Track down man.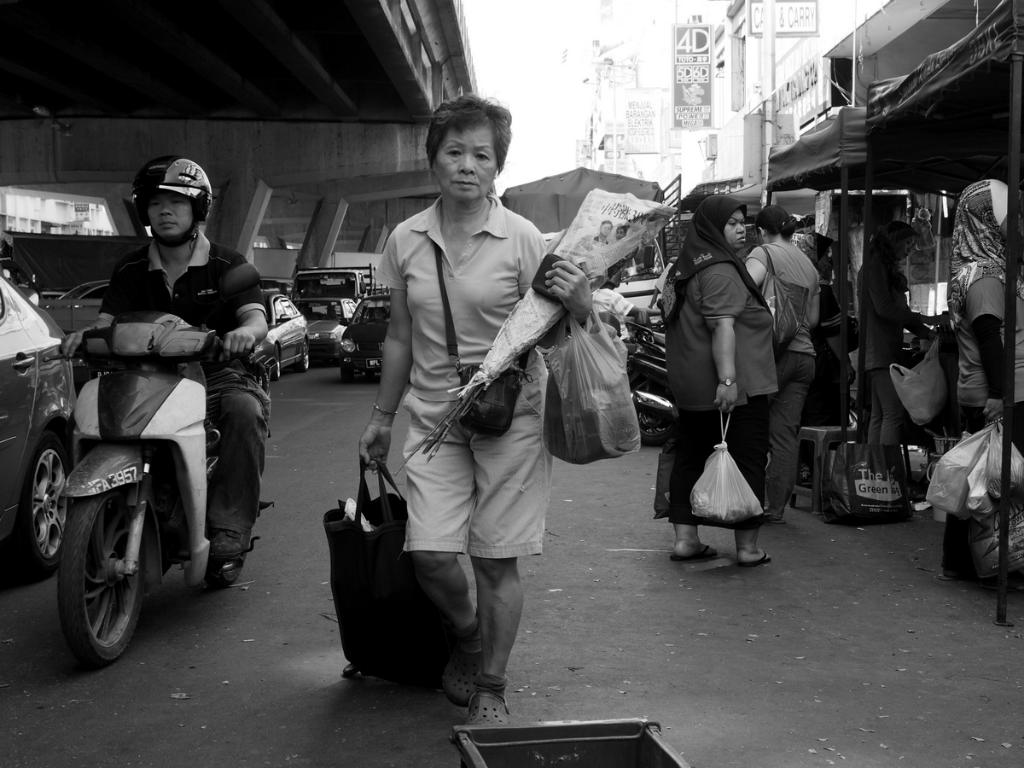
Tracked to (x1=53, y1=148, x2=271, y2=567).
